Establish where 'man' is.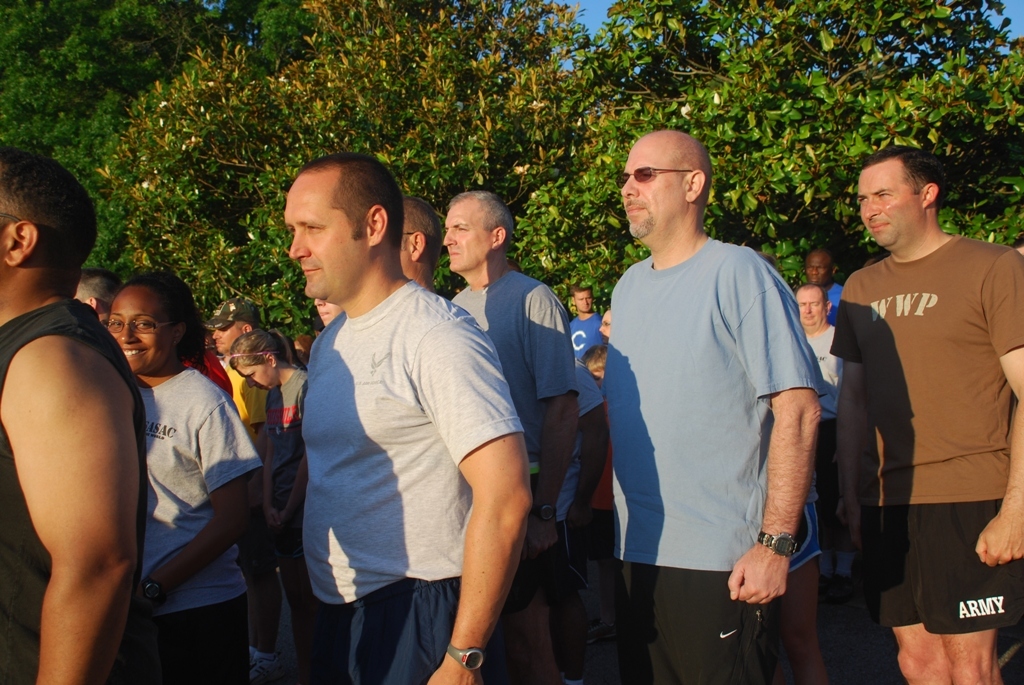
Established at bbox=(811, 252, 841, 292).
